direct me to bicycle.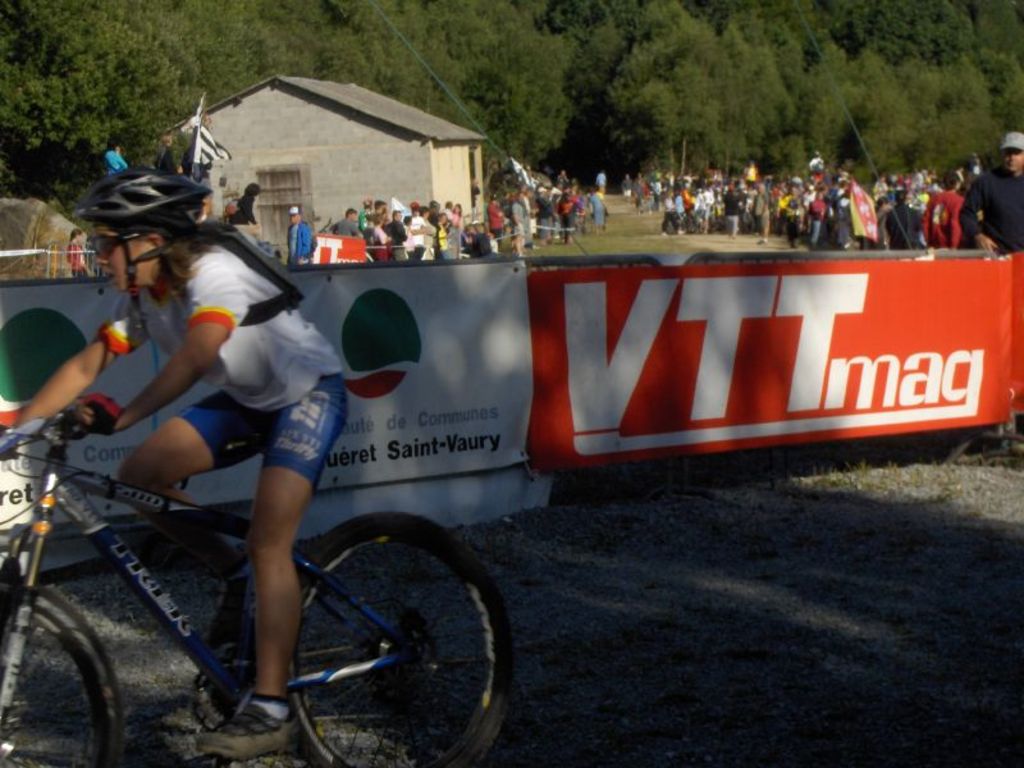
Direction: (0,399,515,767).
